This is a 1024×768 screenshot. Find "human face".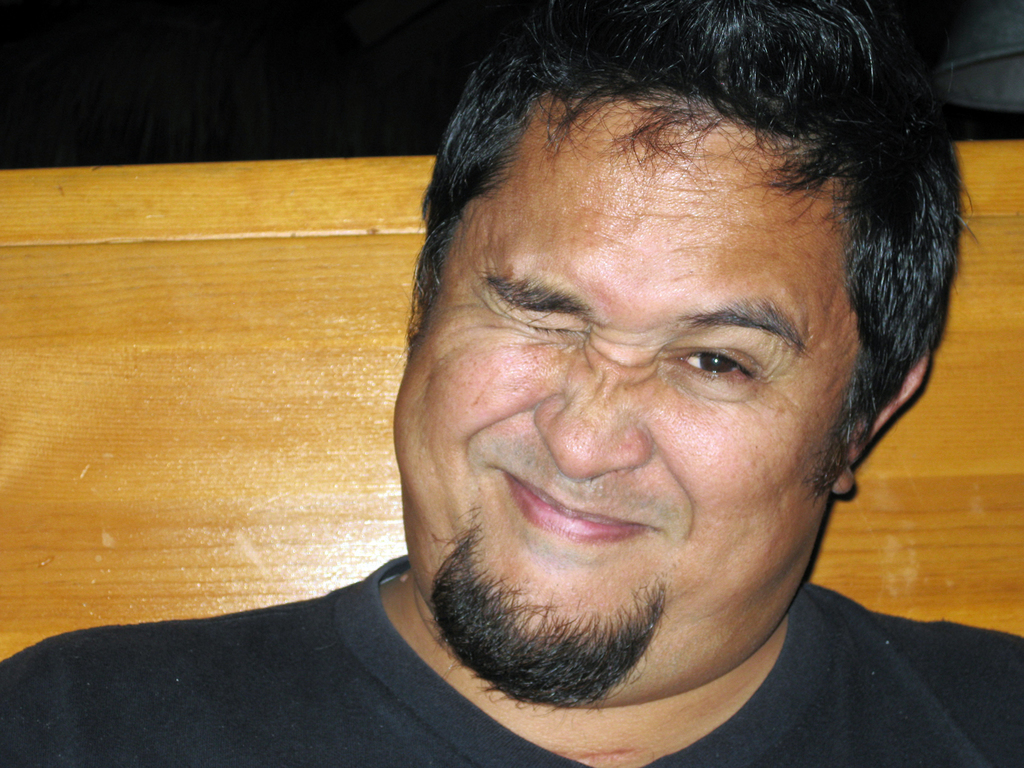
Bounding box: 391, 80, 869, 707.
